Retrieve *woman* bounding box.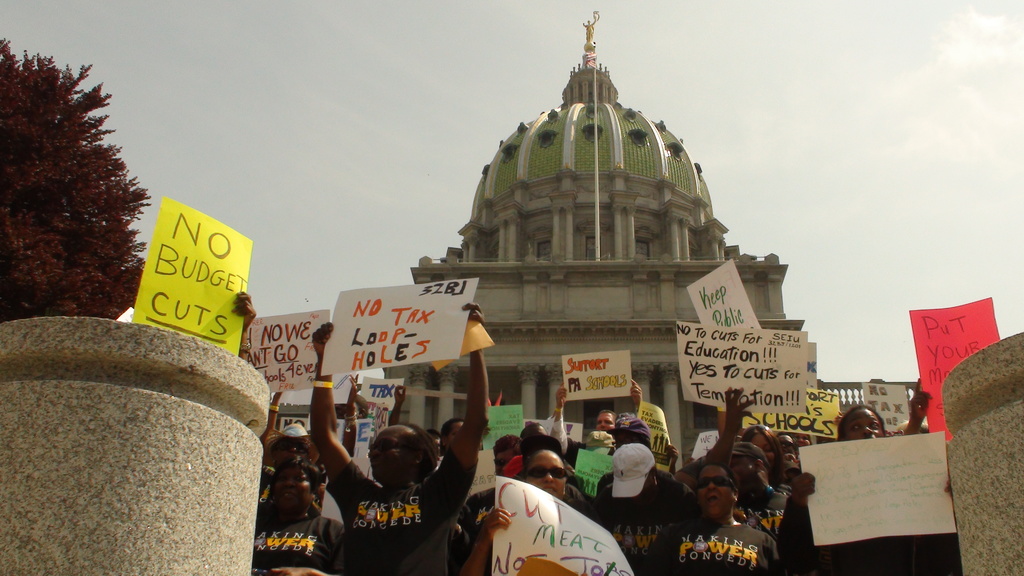
Bounding box: pyautogui.locateOnScreen(248, 459, 344, 575).
